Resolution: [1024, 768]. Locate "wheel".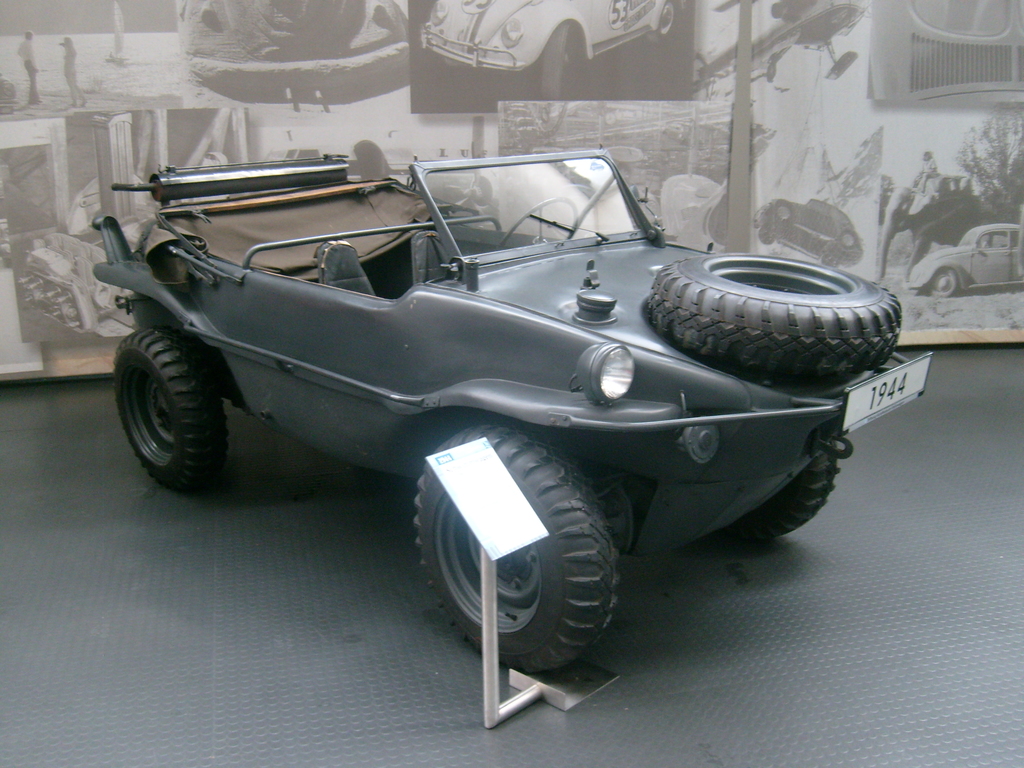
820:250:834:262.
